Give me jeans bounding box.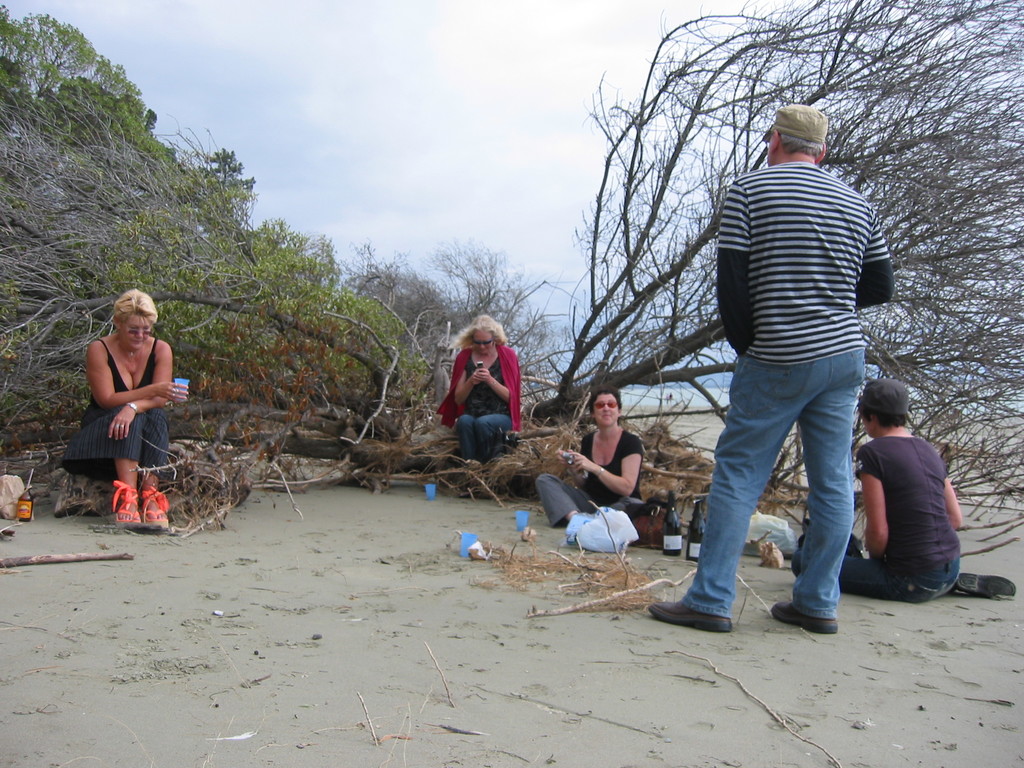
box=[699, 349, 881, 629].
